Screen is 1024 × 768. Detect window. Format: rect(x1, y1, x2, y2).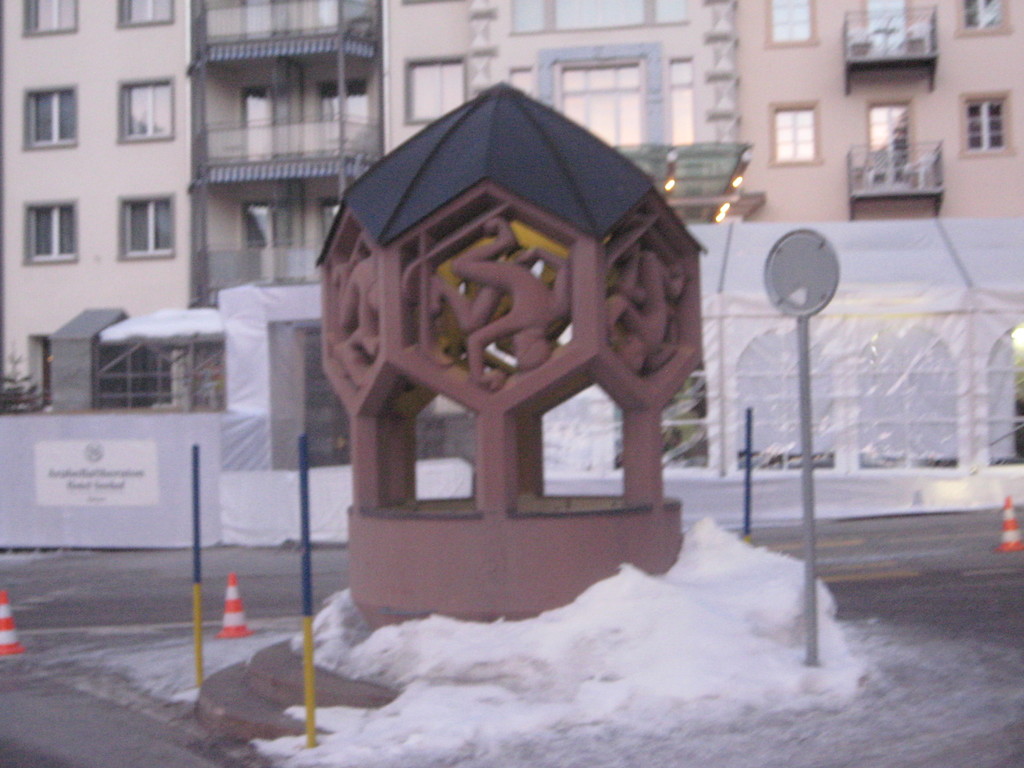
rect(319, 83, 372, 151).
